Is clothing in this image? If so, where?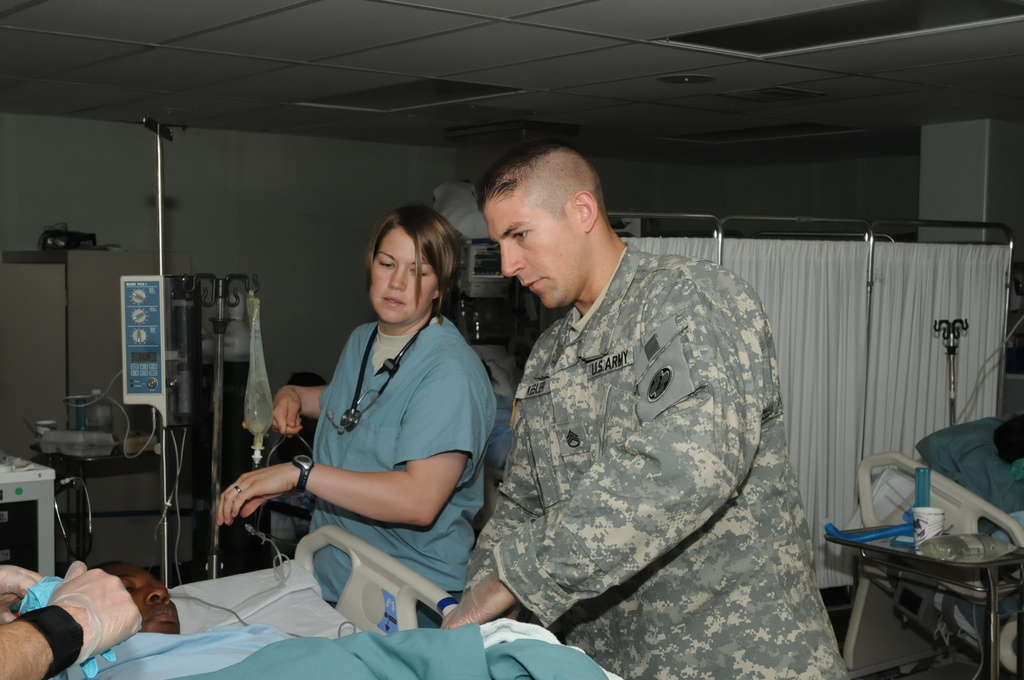
Yes, at crop(56, 617, 623, 679).
